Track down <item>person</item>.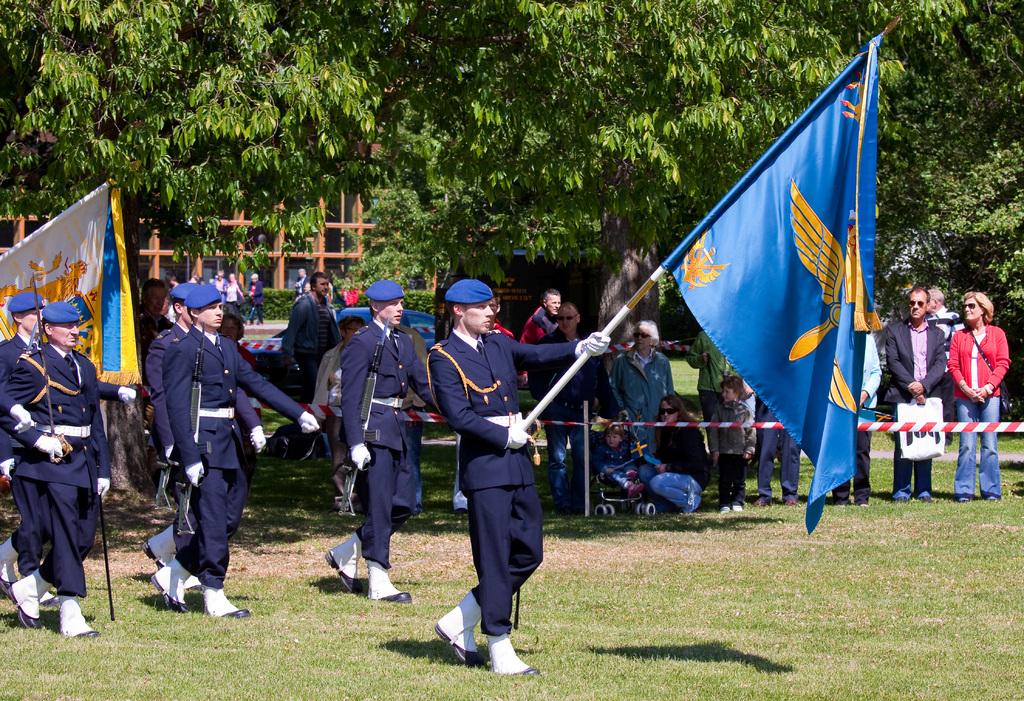
Tracked to crop(239, 276, 255, 330).
